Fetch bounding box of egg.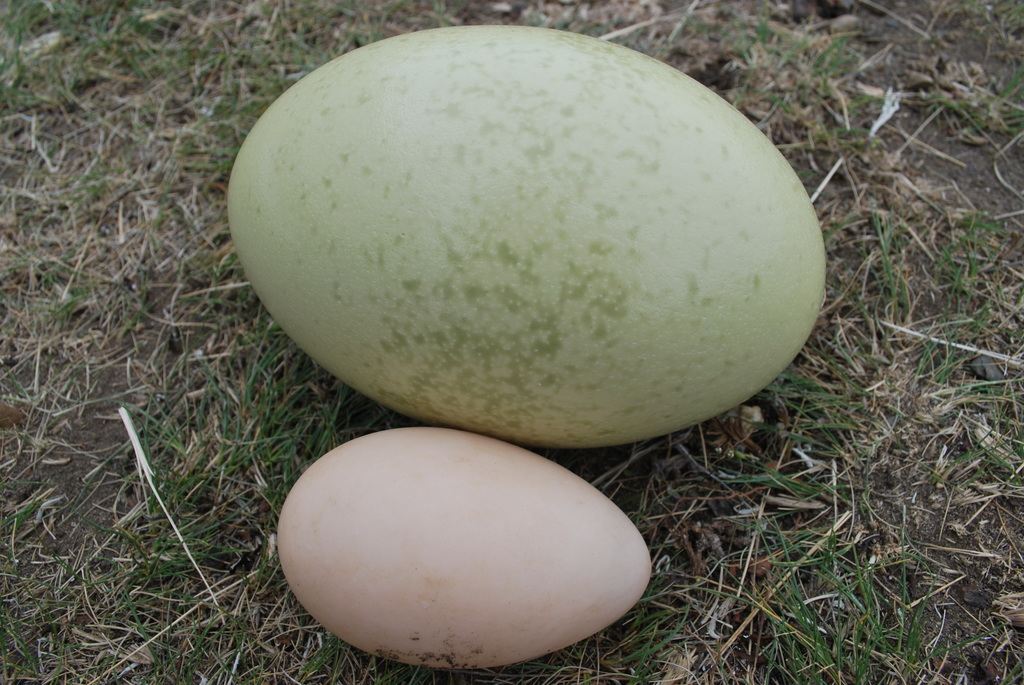
Bbox: Rect(223, 24, 826, 448).
